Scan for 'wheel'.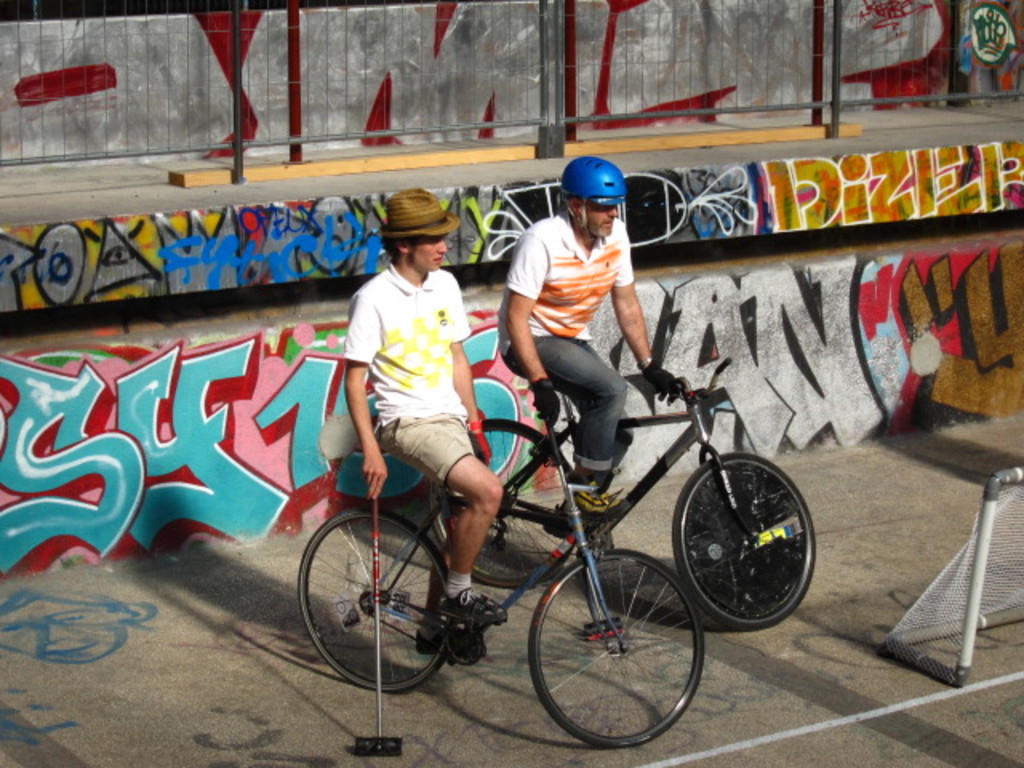
Scan result: left=666, top=453, right=819, bottom=642.
